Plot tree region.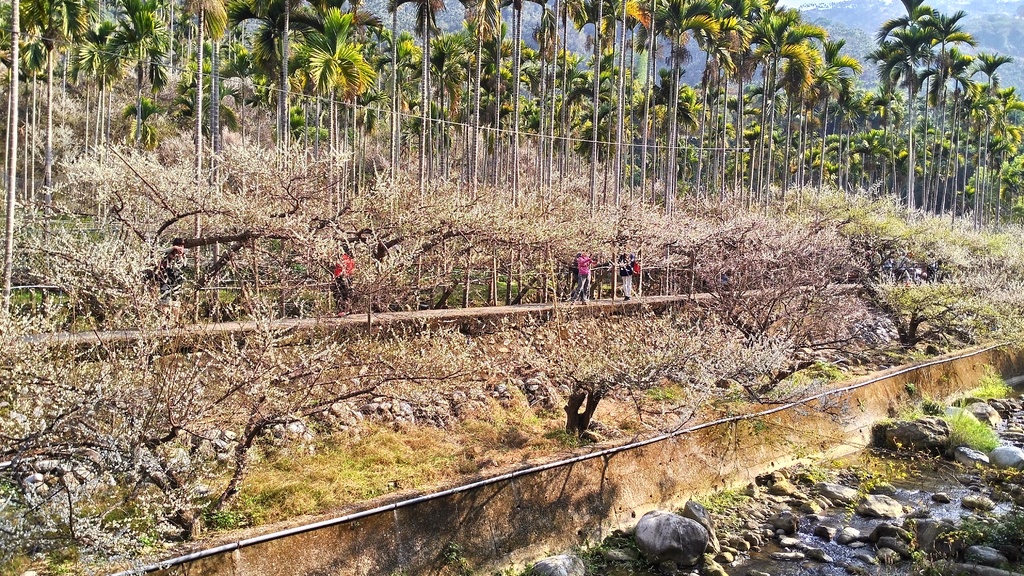
Plotted at 432, 0, 550, 143.
